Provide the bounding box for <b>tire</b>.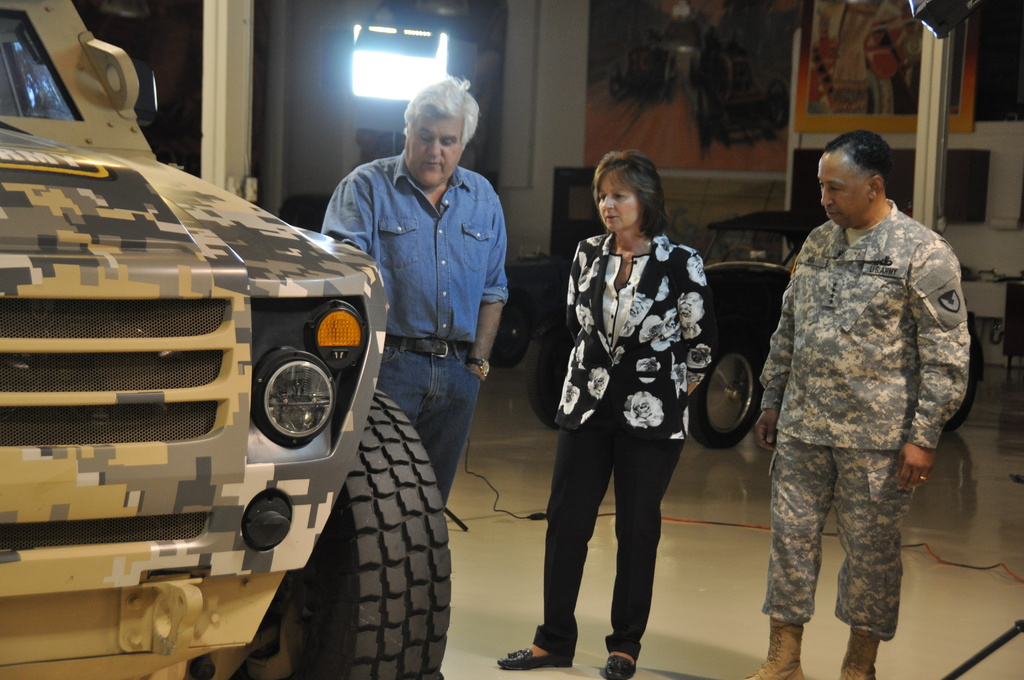
bbox=(283, 390, 451, 679).
